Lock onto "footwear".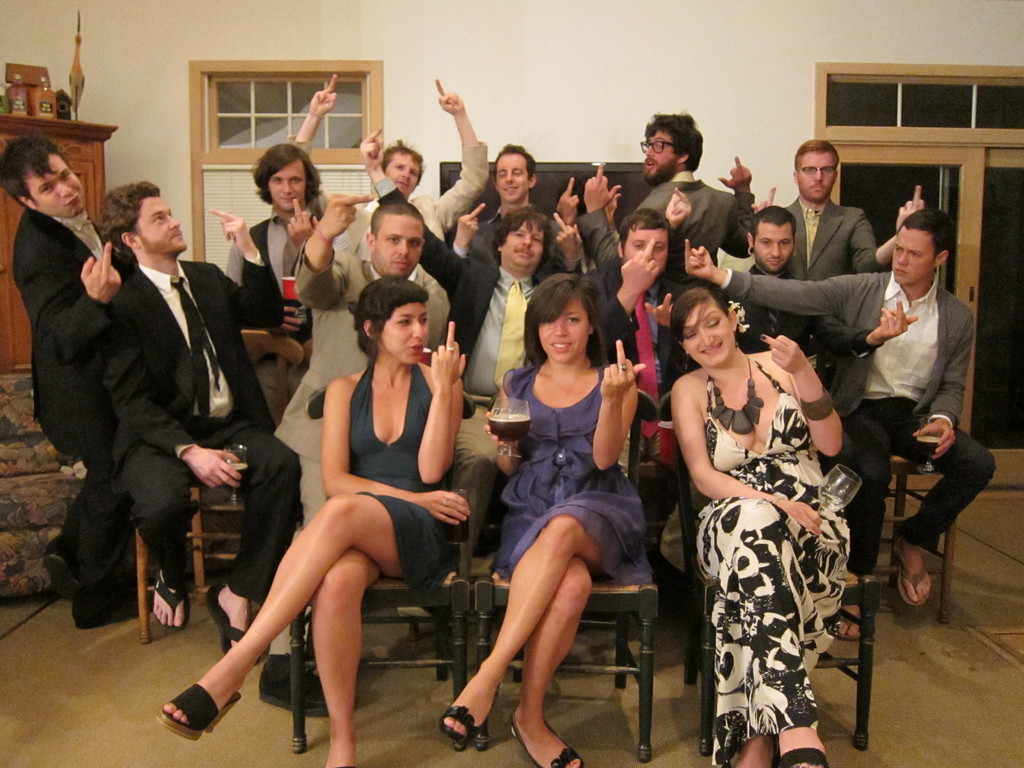
Locked: [left=202, top=585, right=270, bottom=658].
